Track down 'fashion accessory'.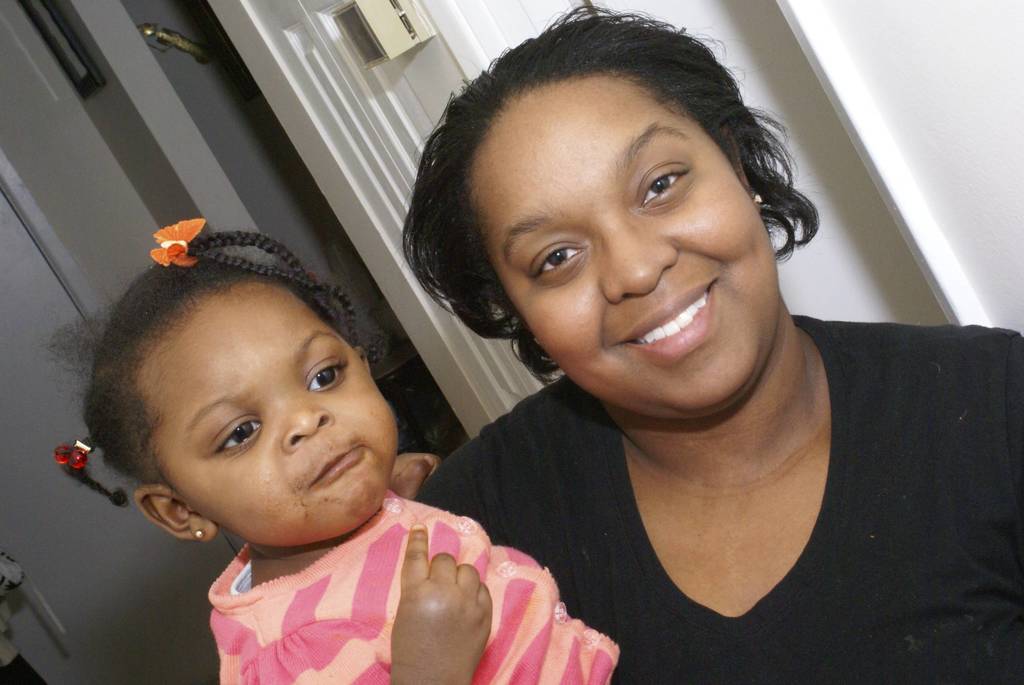
Tracked to [left=54, top=435, right=90, bottom=466].
